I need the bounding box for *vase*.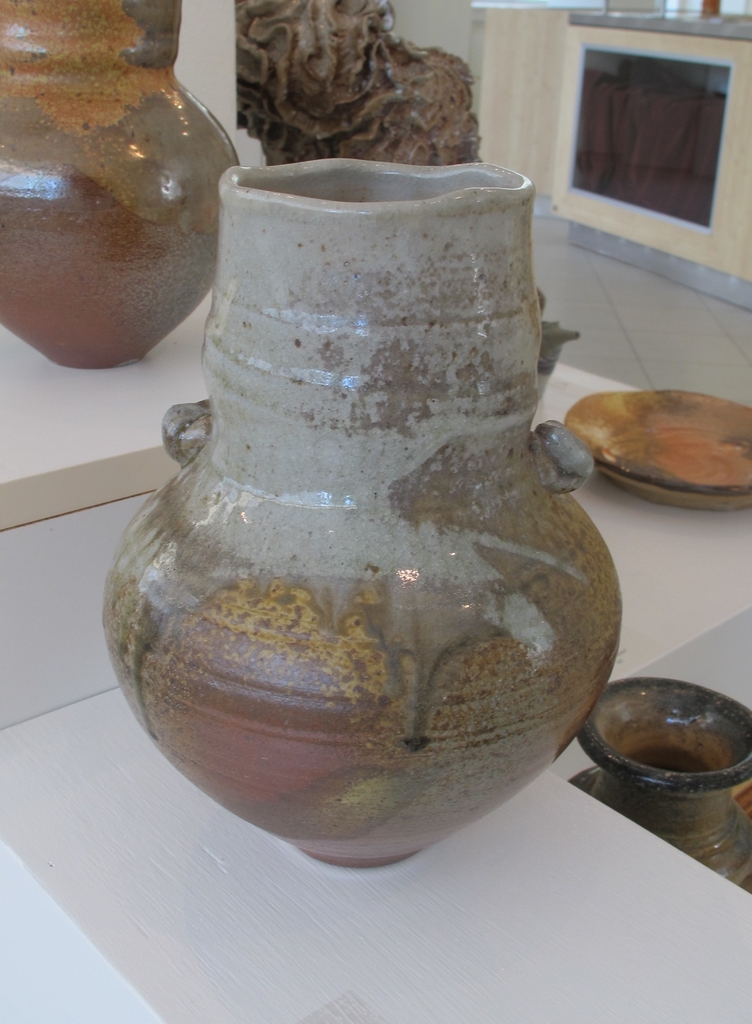
Here it is: BBox(98, 152, 623, 870).
